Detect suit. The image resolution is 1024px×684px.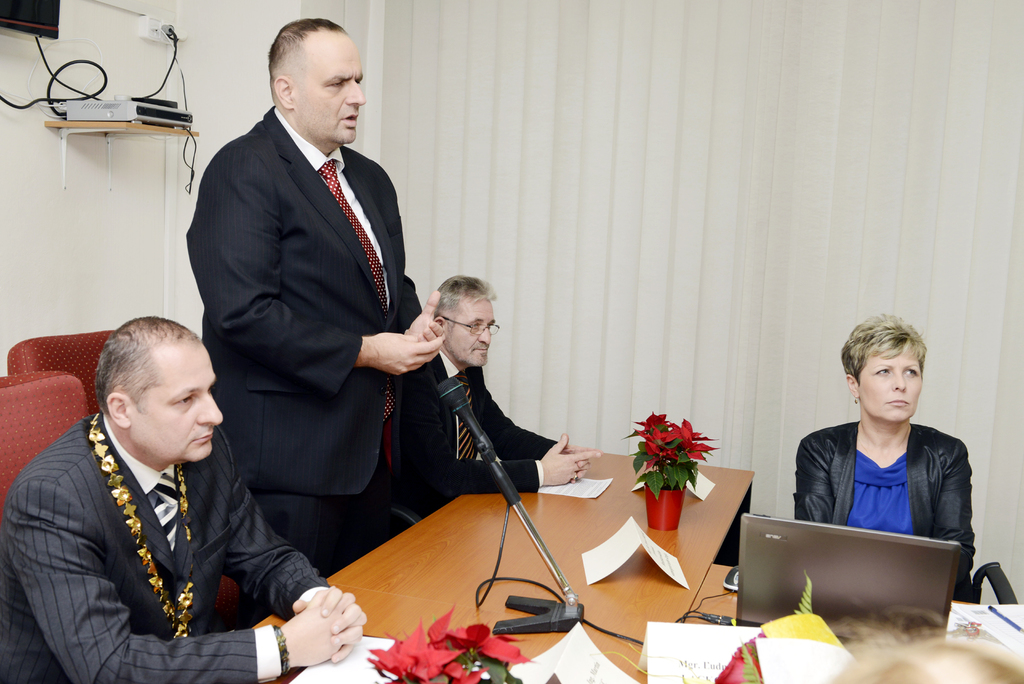
Rect(223, 24, 475, 641).
